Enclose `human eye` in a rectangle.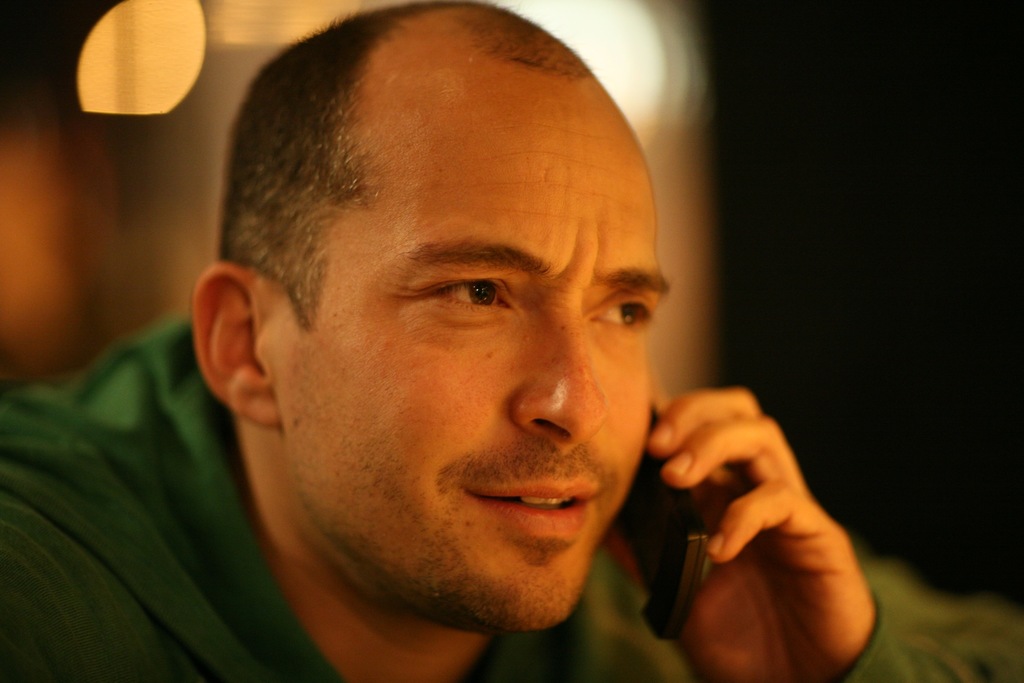
<bbox>584, 290, 658, 339</bbox>.
